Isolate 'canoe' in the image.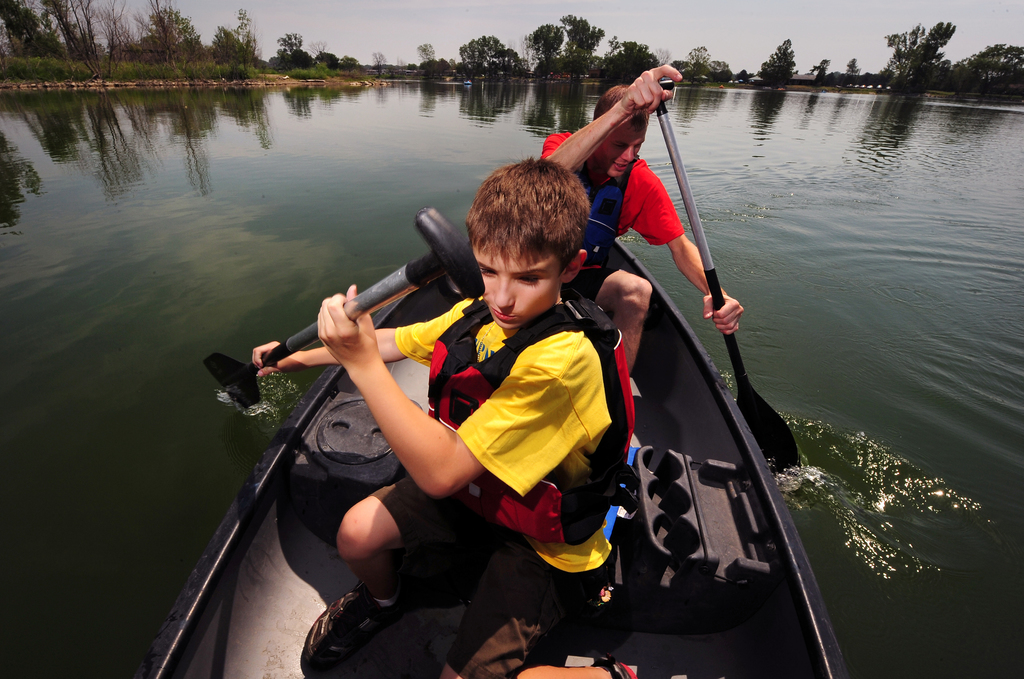
Isolated region: bbox=(172, 189, 845, 673).
